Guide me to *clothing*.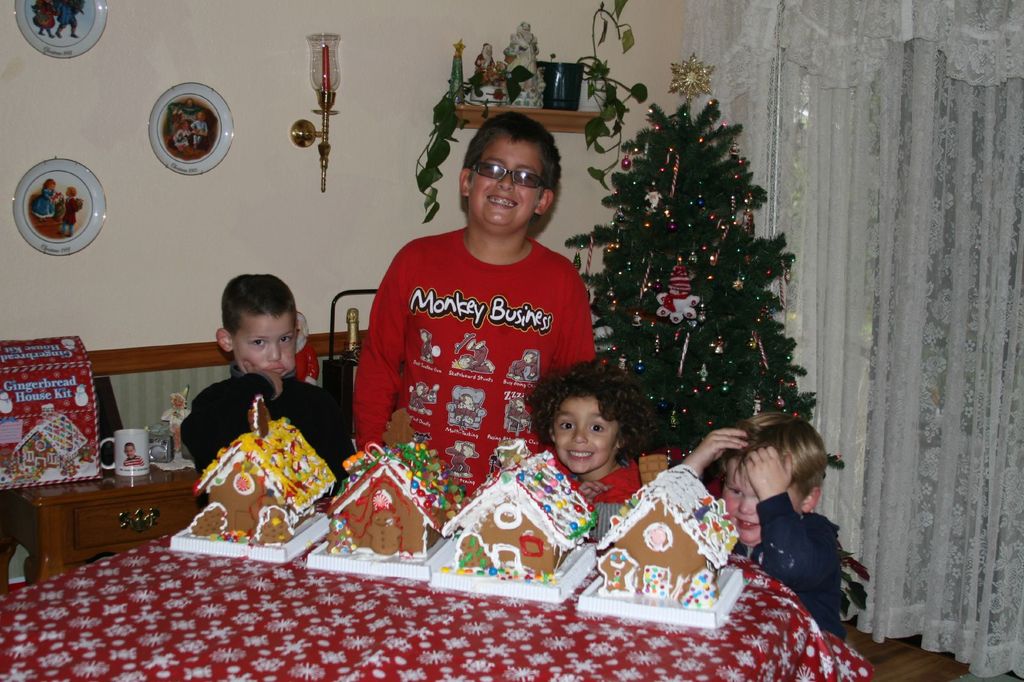
Guidance: left=126, top=438, right=146, bottom=468.
